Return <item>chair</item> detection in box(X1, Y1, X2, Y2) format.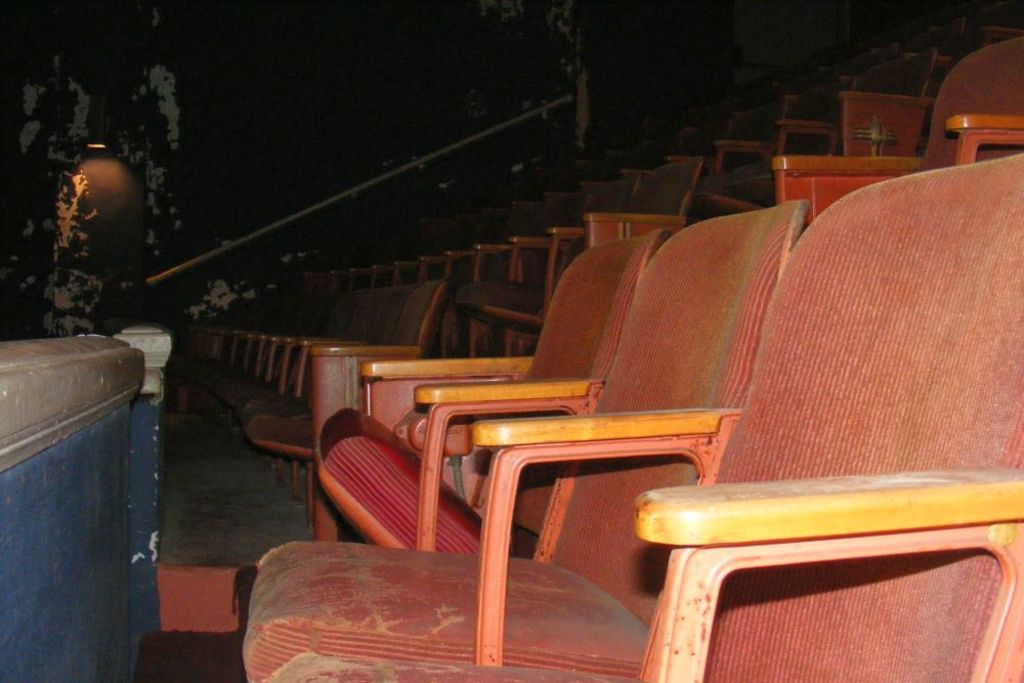
box(462, 167, 700, 339).
